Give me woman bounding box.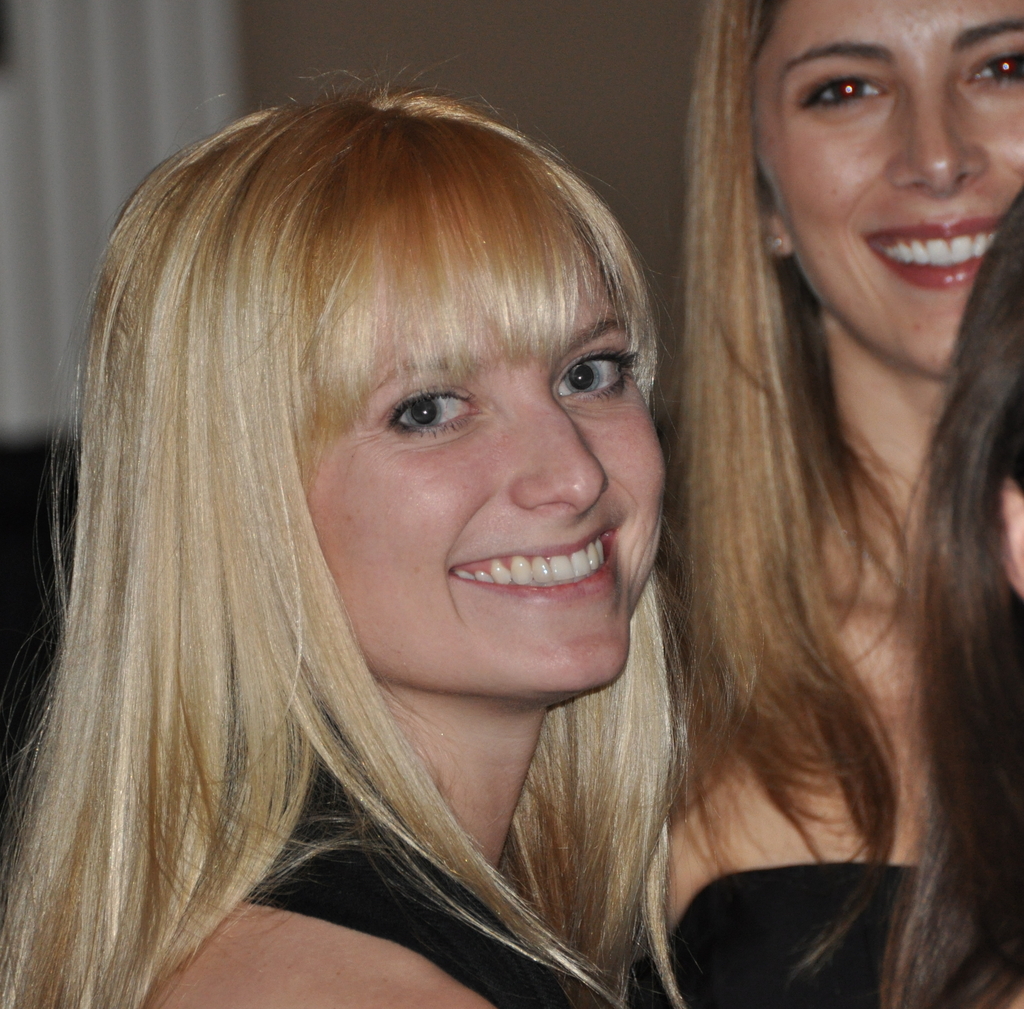
bbox(0, 59, 861, 1008).
